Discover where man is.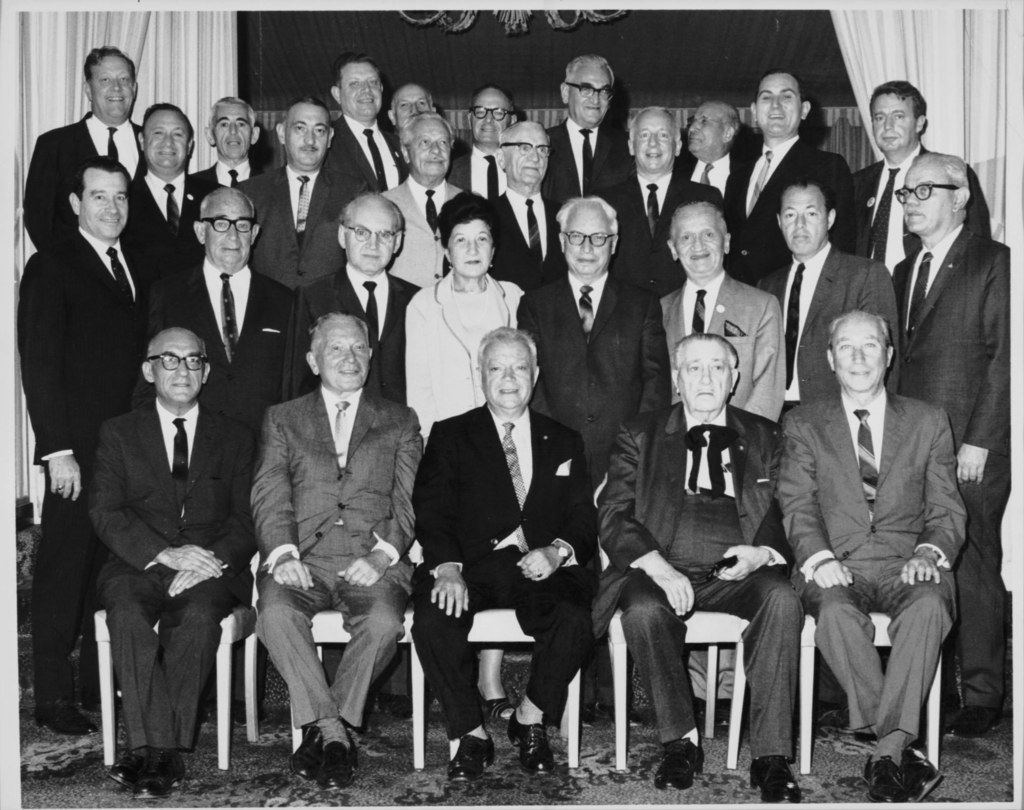
Discovered at box=[757, 175, 899, 413].
